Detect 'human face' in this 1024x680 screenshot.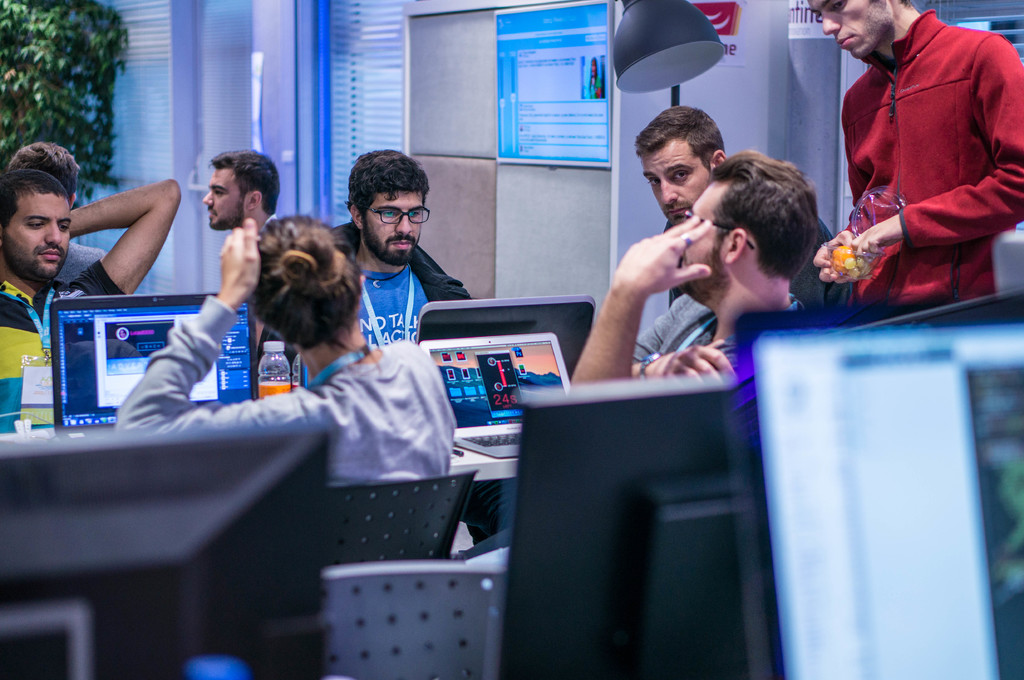
Detection: box=[3, 194, 70, 279].
